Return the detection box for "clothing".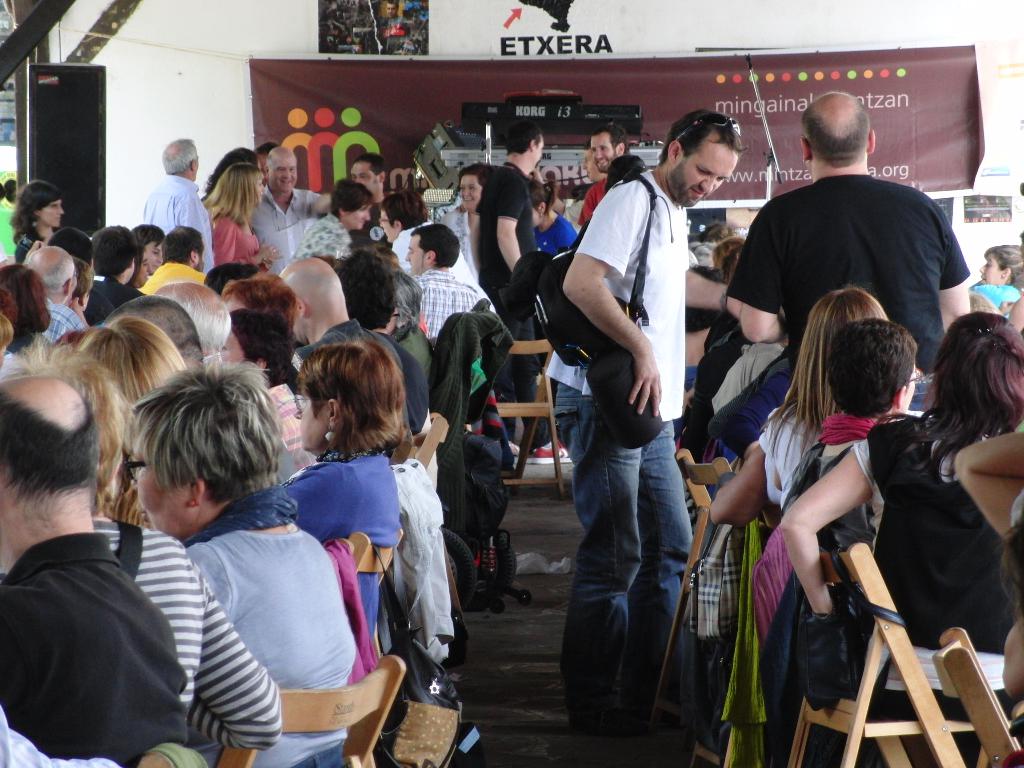
region(208, 211, 253, 268).
